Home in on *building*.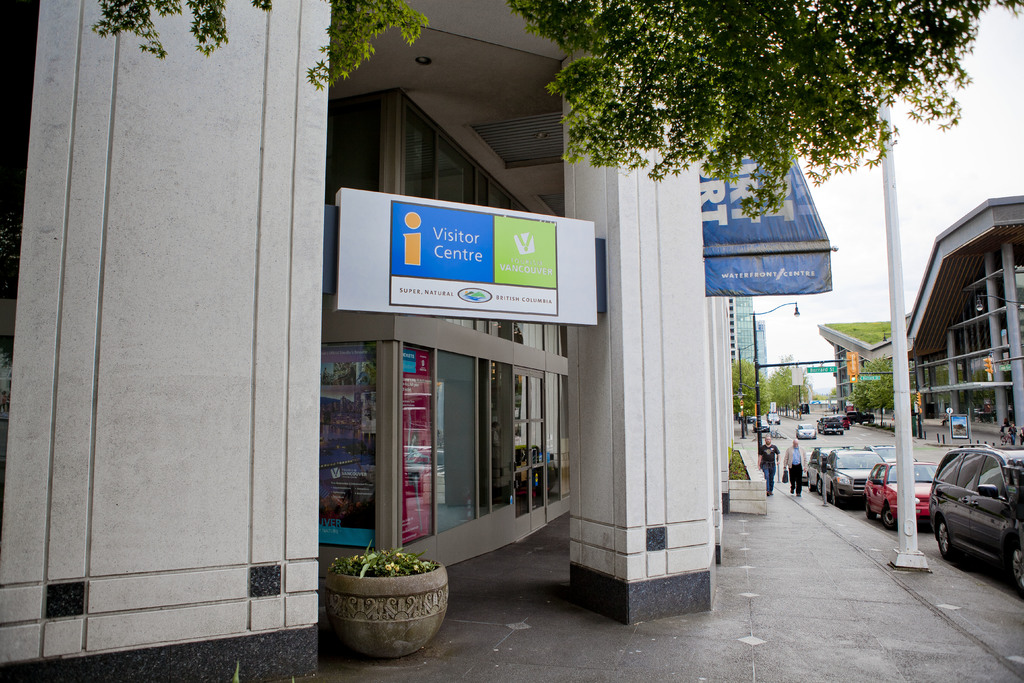
Homed in at 816,194,1023,451.
